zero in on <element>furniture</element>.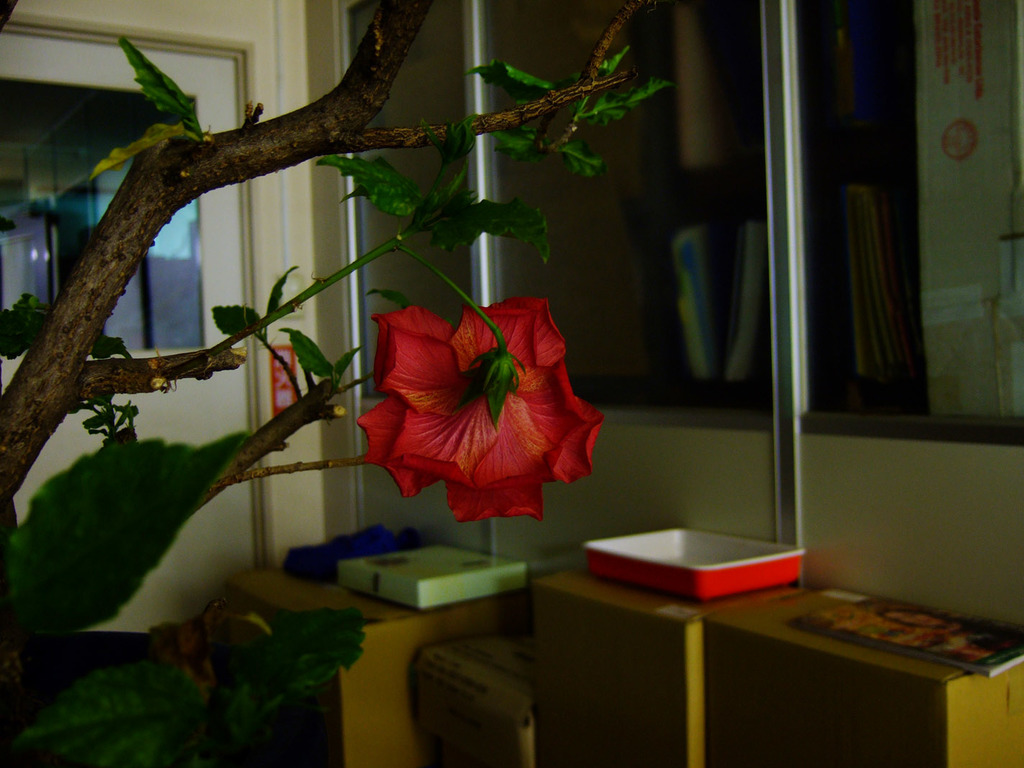
Zeroed in: select_region(707, 580, 1023, 767).
